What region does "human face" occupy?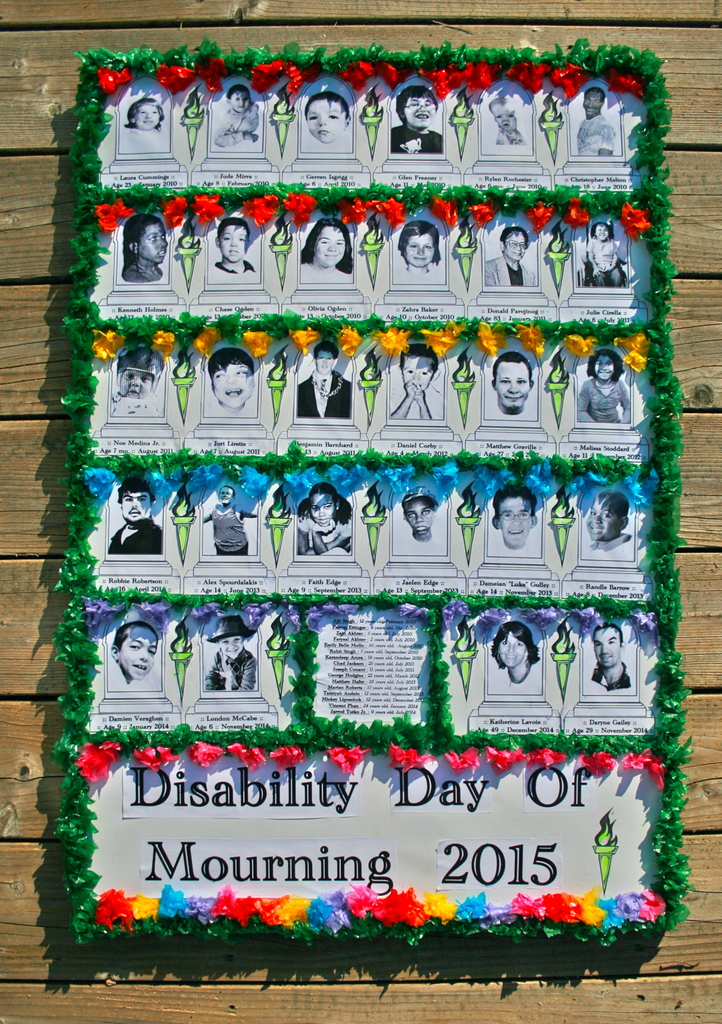
230:94:246:109.
